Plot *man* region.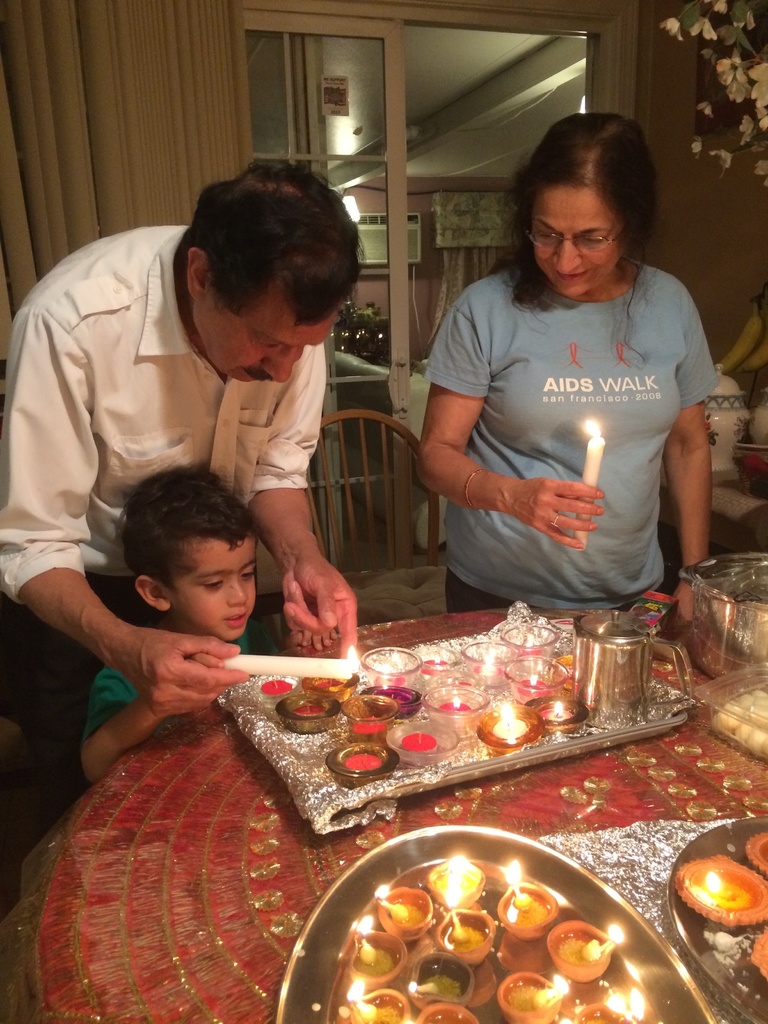
Plotted at 20:176:404:654.
